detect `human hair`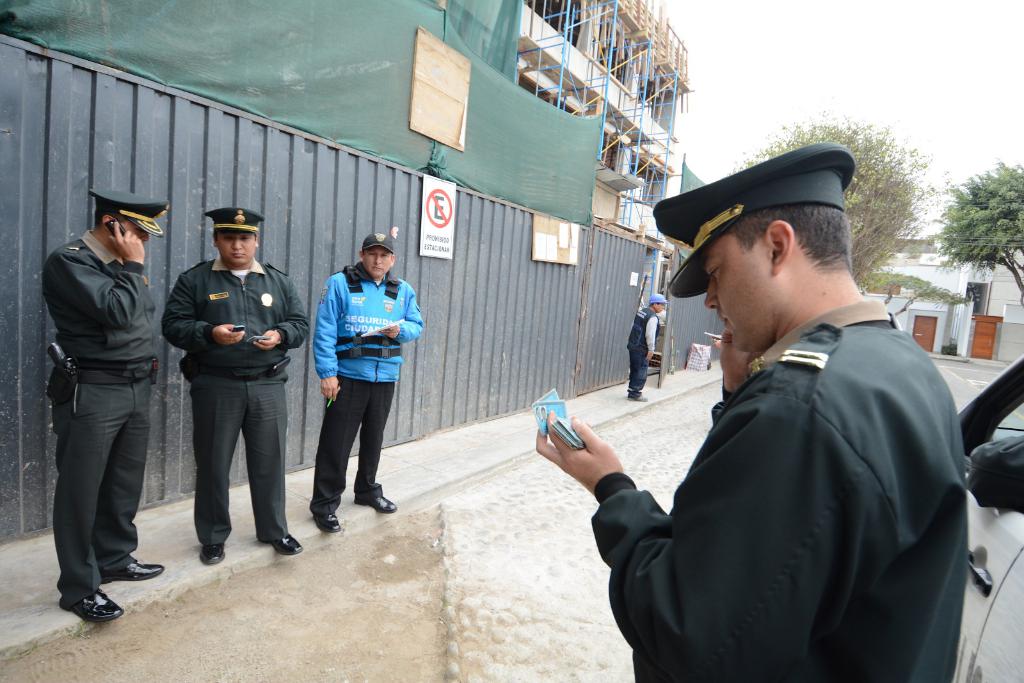
(x1=93, y1=213, x2=125, y2=228)
